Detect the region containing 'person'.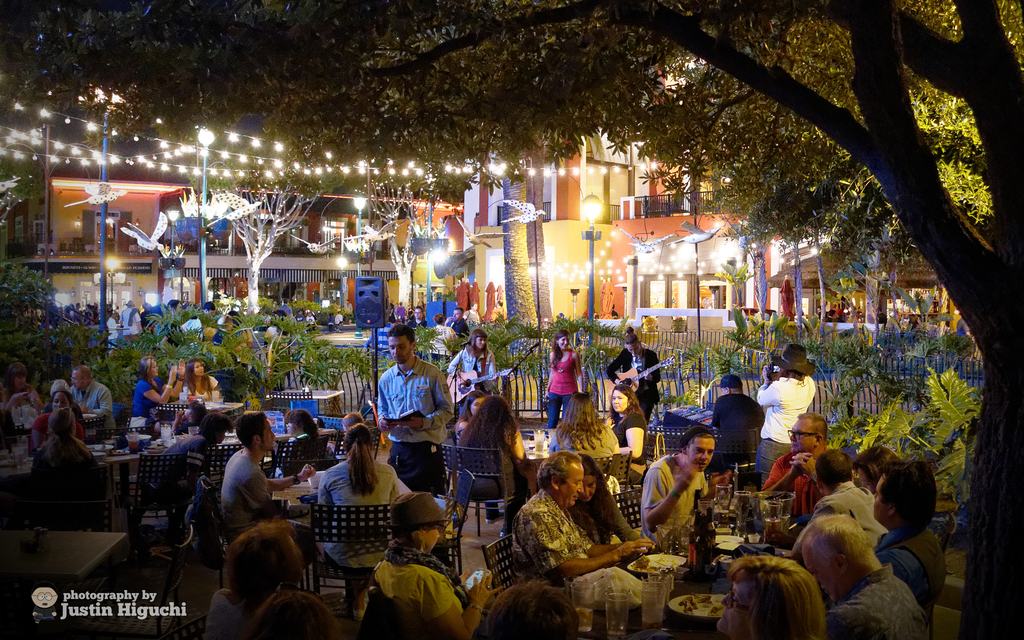
bbox=[451, 392, 531, 521].
